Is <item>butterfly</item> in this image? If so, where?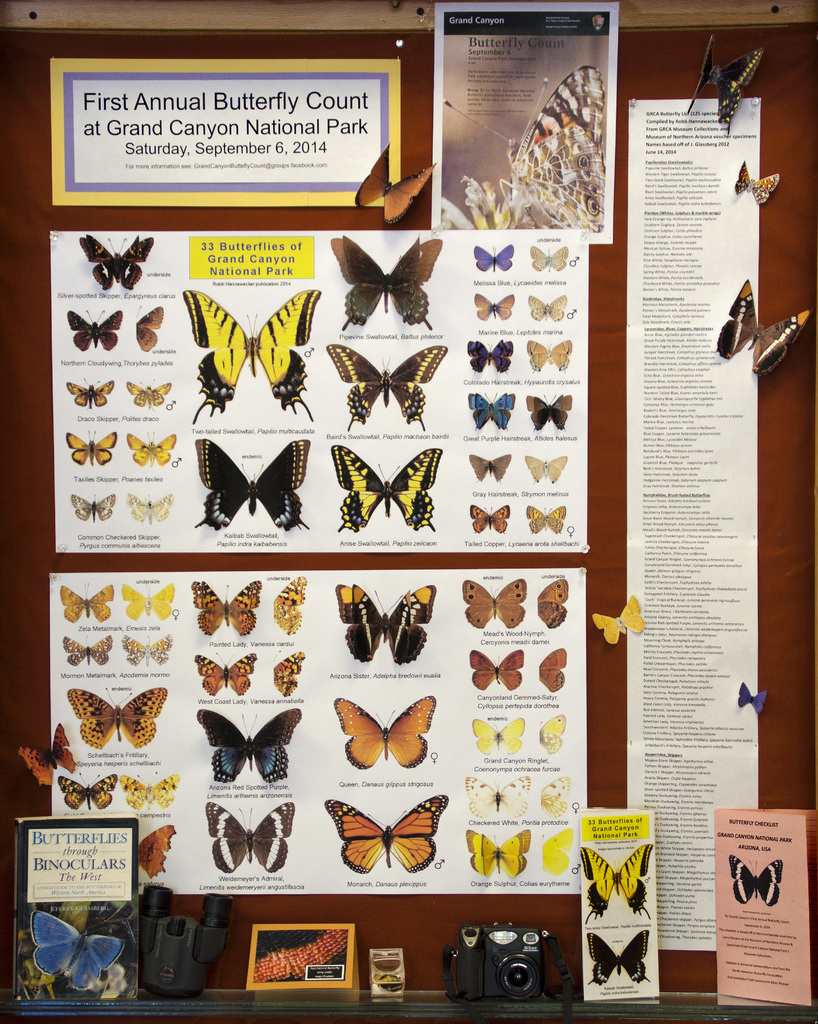
Yes, at 64:424:117:465.
